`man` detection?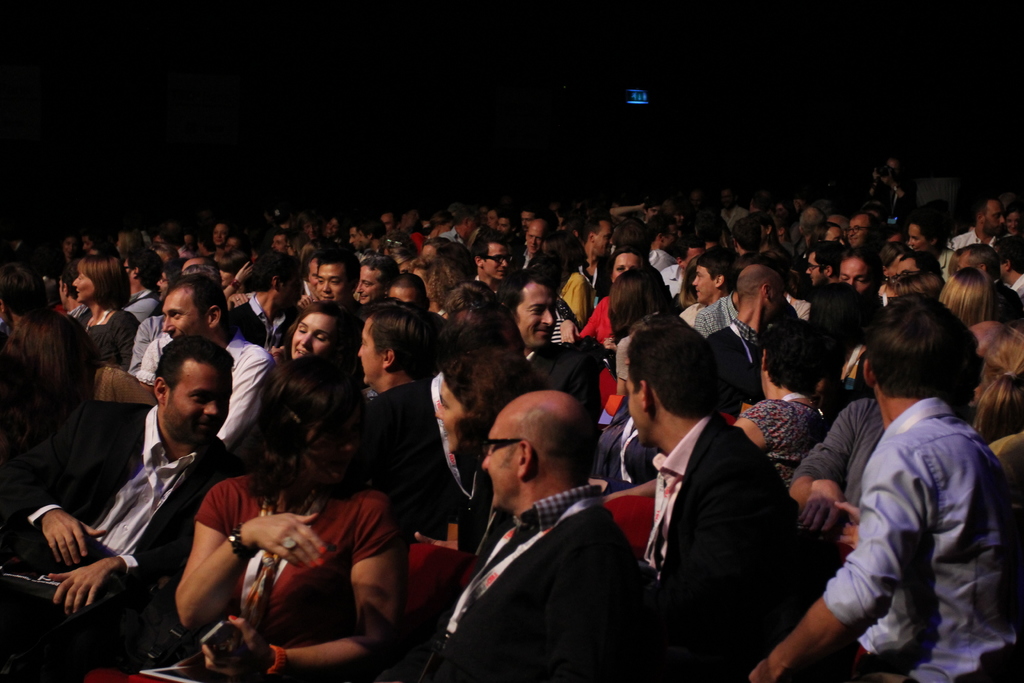
<bbox>835, 251, 876, 290</bbox>
